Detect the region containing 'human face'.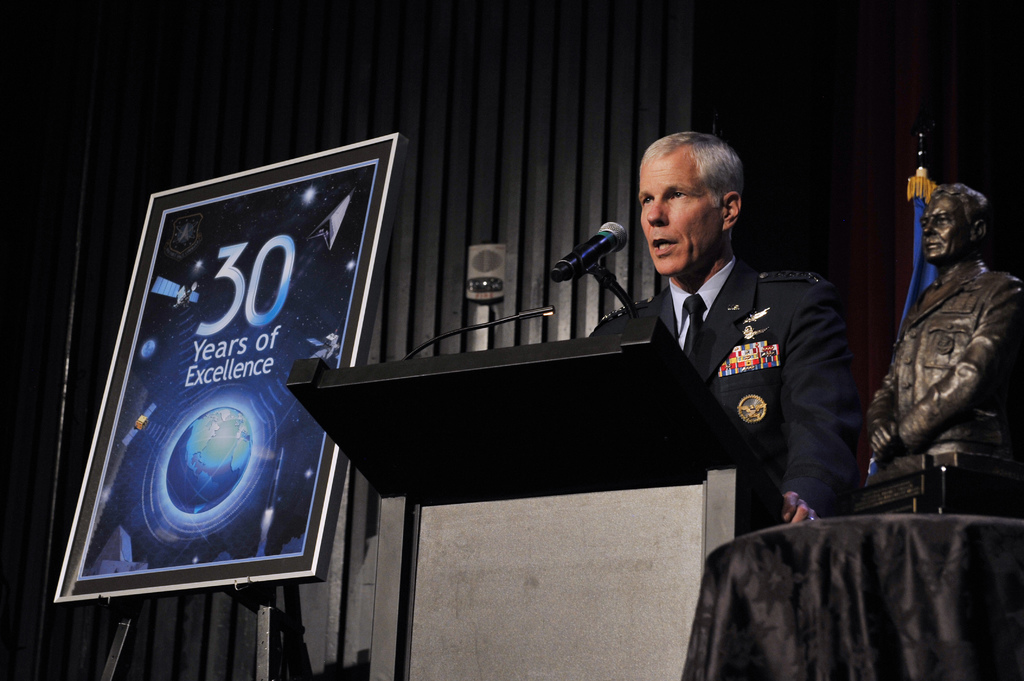
x1=918 y1=195 x2=968 y2=269.
